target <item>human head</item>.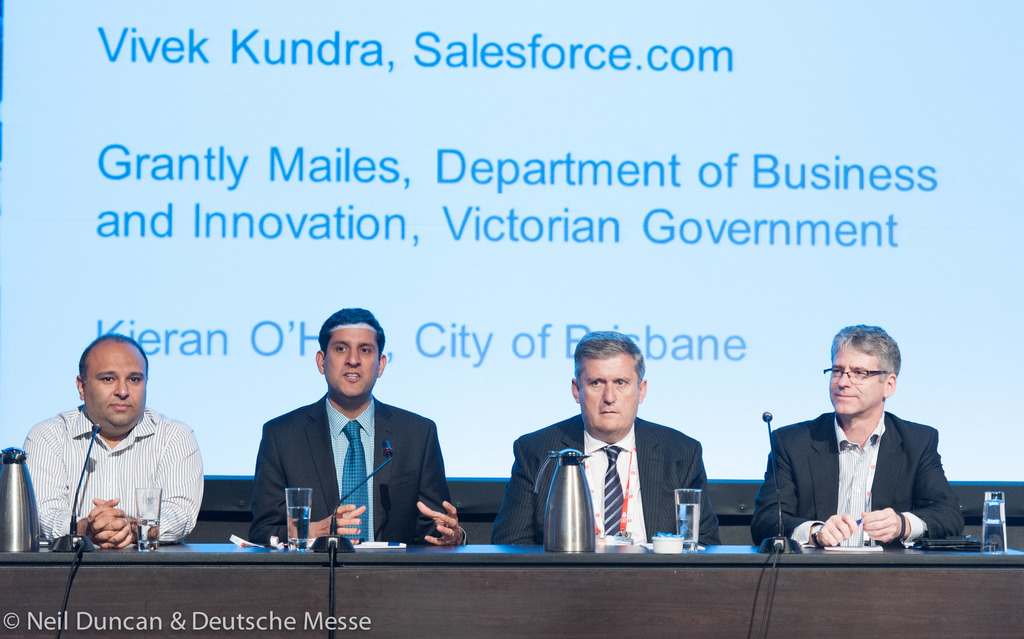
Target region: locate(75, 332, 149, 432).
